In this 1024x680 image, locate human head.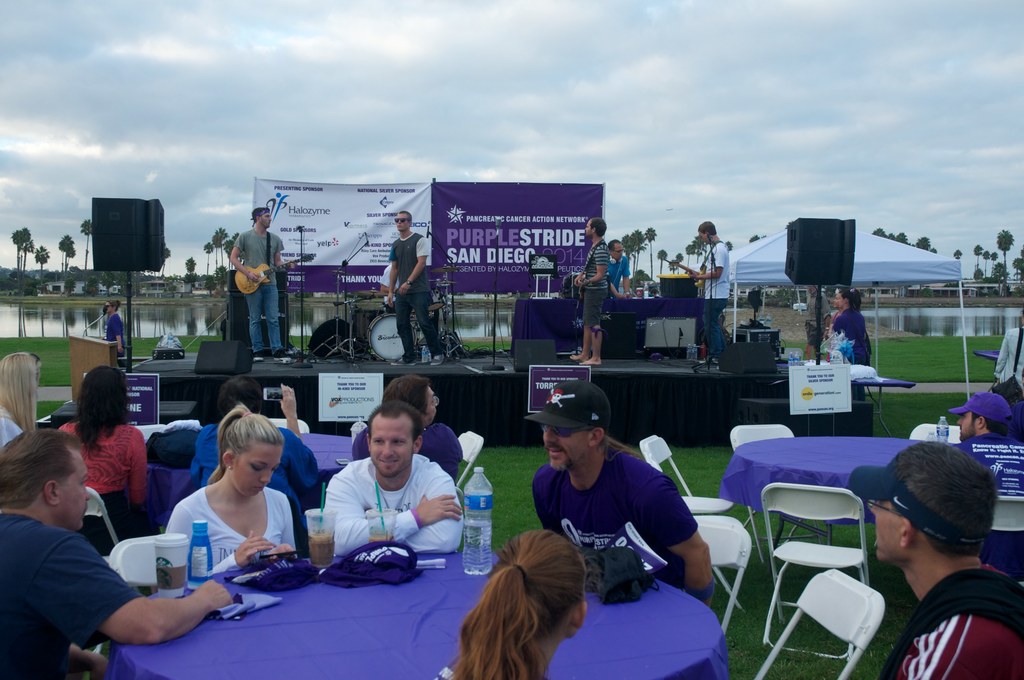
Bounding box: 218, 380, 258, 426.
